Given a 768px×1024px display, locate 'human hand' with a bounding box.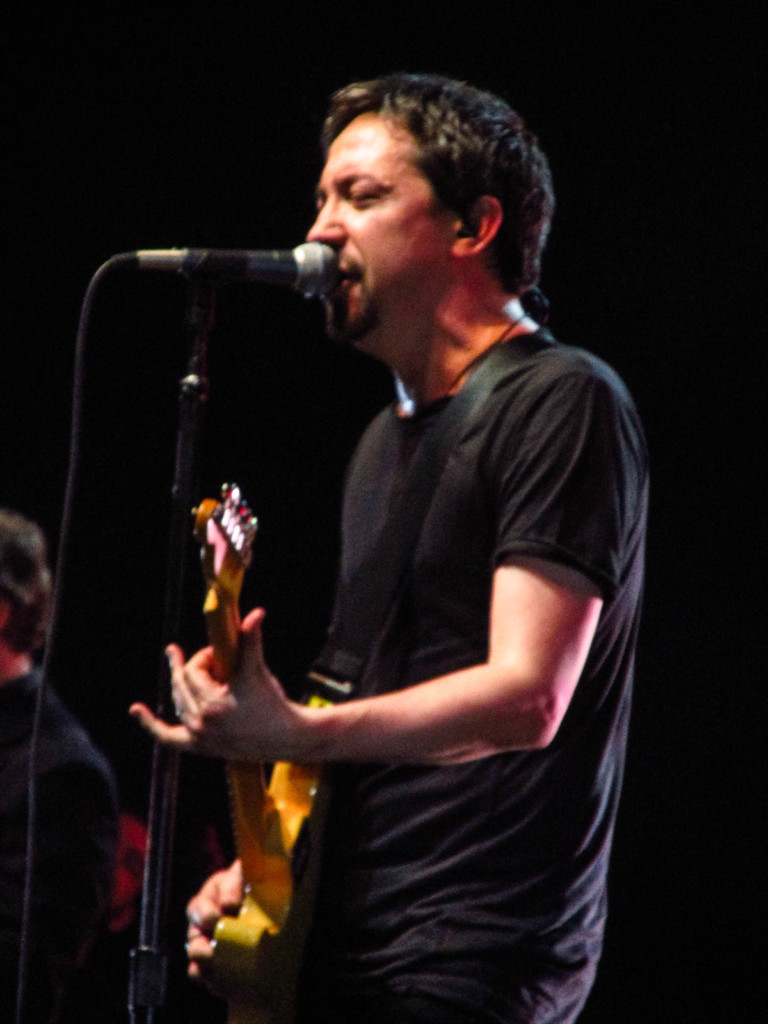
Located: crop(182, 861, 245, 980).
